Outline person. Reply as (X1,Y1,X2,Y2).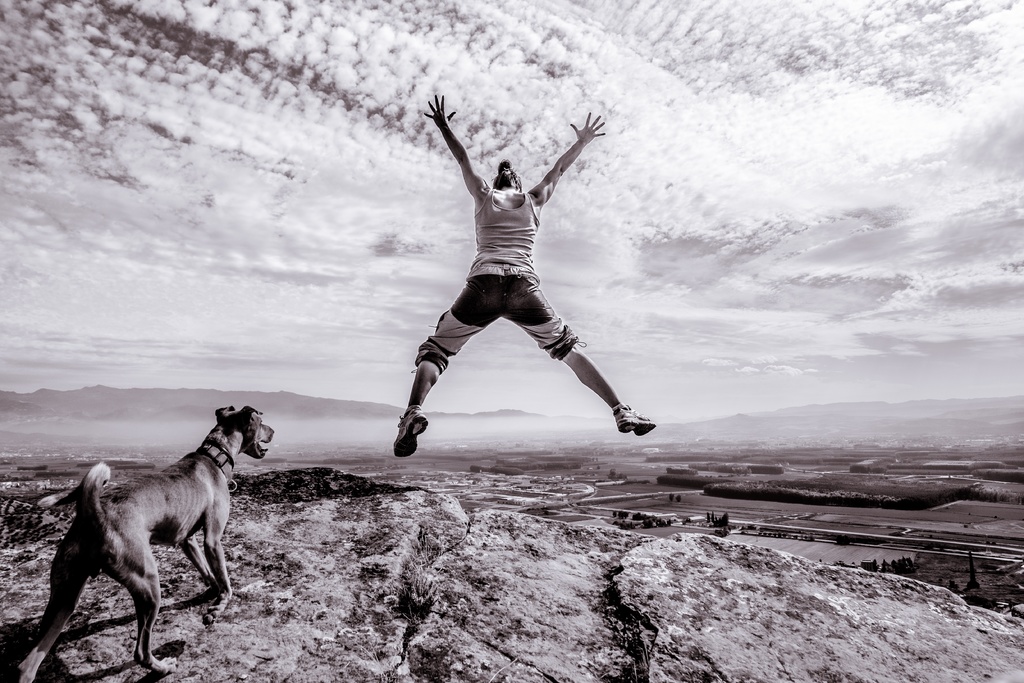
(393,85,641,454).
